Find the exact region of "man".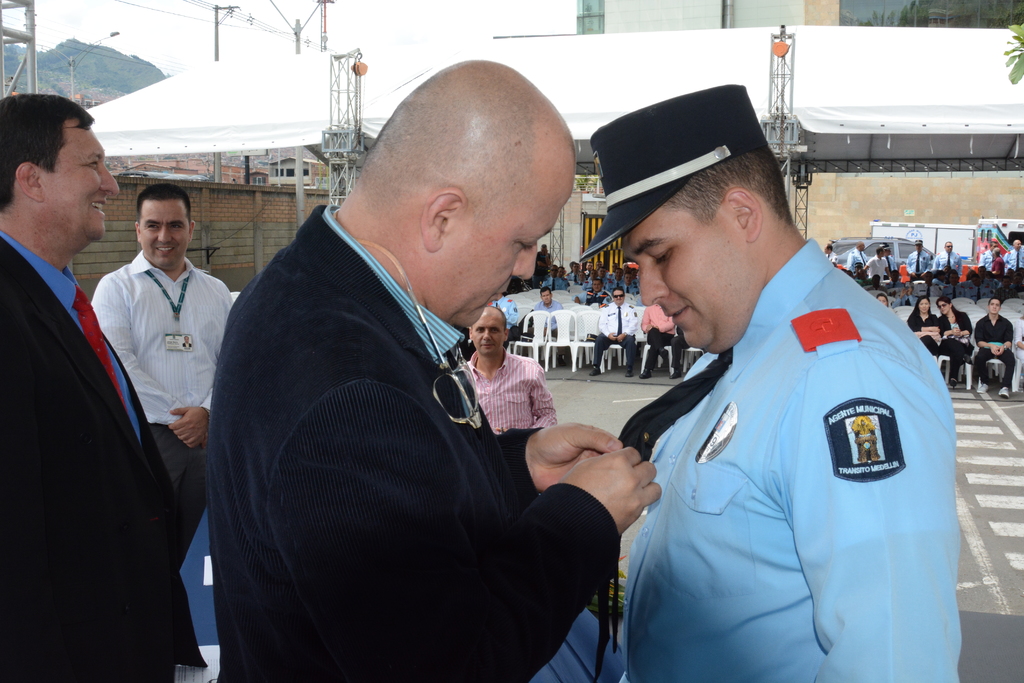
Exact region: <region>612, 268, 623, 289</region>.
